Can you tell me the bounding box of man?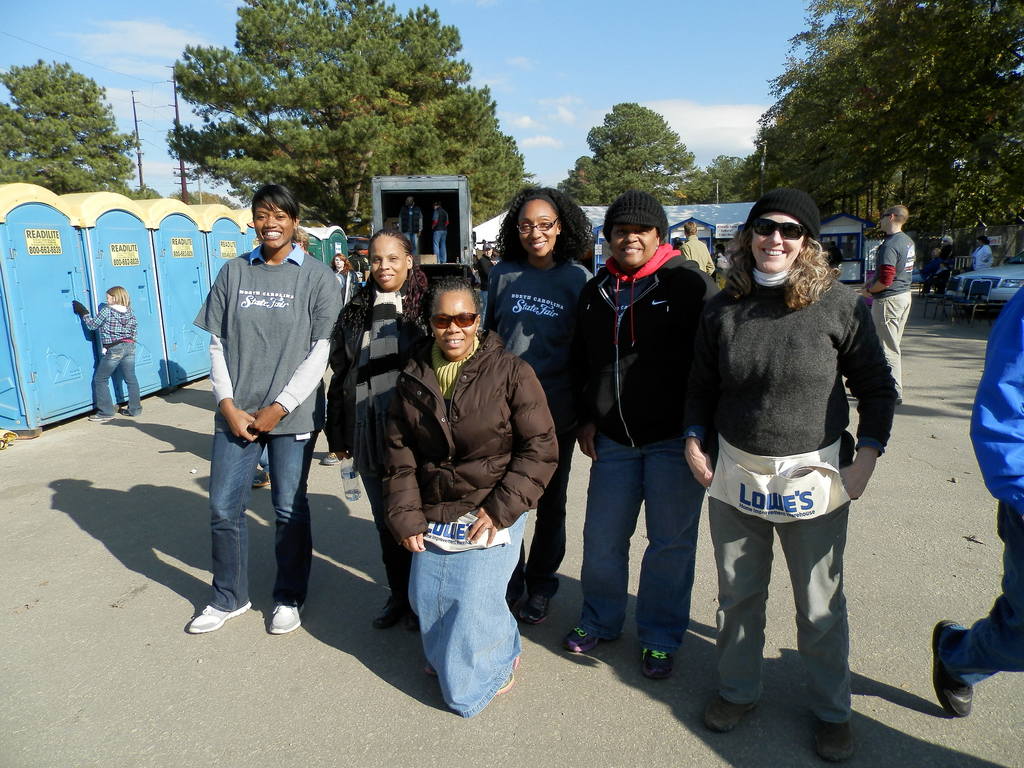
<region>434, 202, 452, 263</region>.
